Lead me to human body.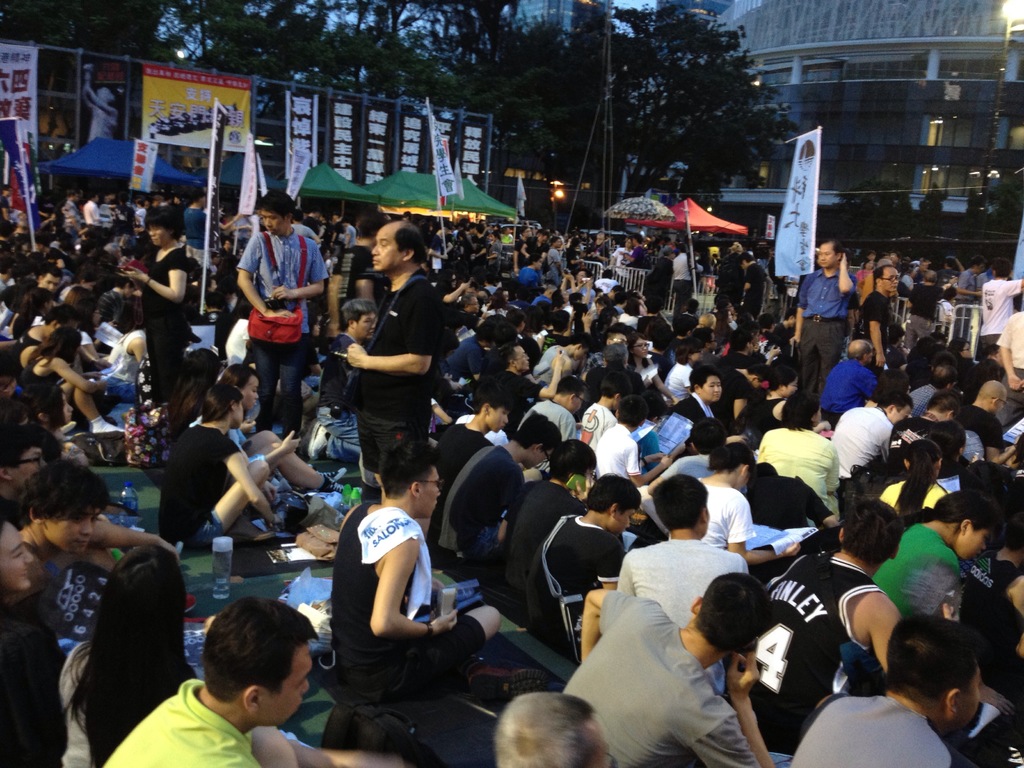
Lead to [158,415,287,557].
